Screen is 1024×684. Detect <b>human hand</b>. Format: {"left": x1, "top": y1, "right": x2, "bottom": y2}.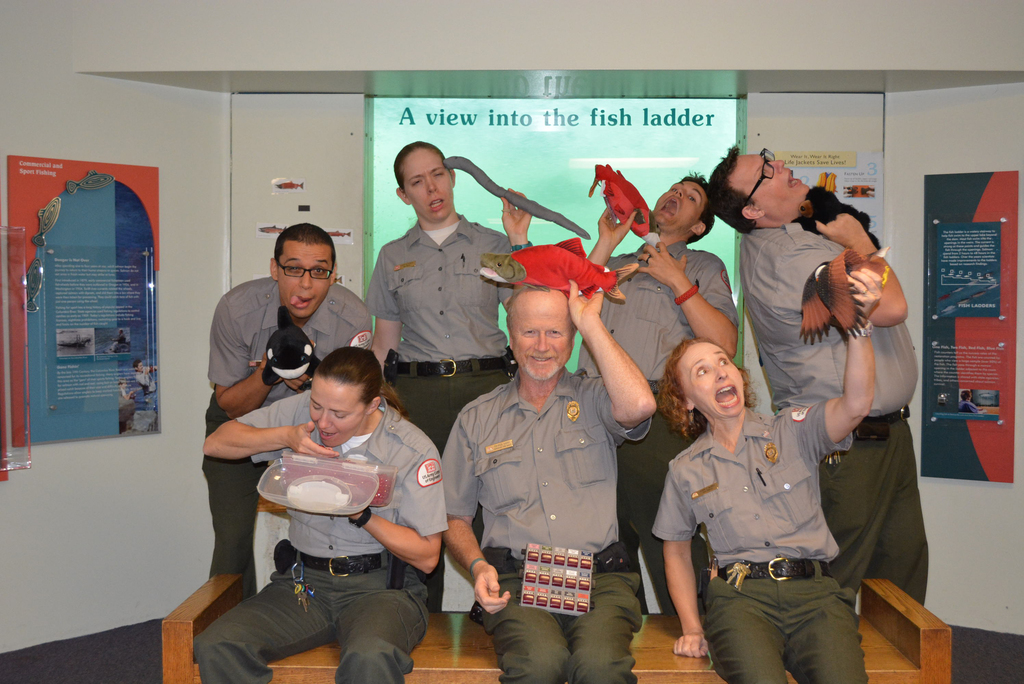
{"left": 673, "top": 633, "right": 710, "bottom": 662}.
